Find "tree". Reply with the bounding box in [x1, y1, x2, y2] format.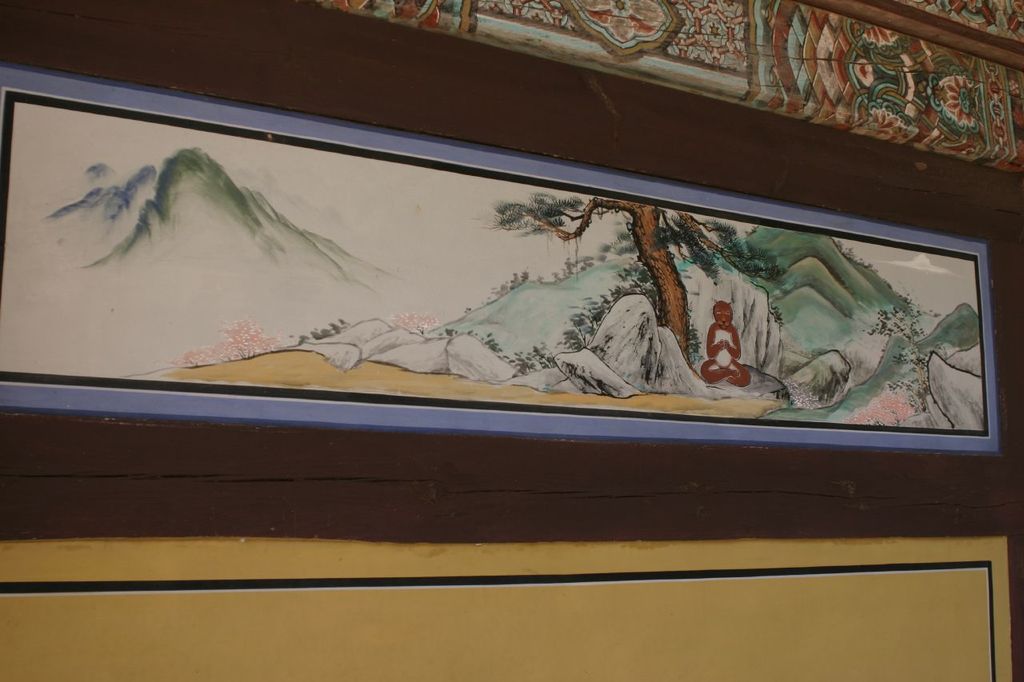
[495, 193, 779, 357].
